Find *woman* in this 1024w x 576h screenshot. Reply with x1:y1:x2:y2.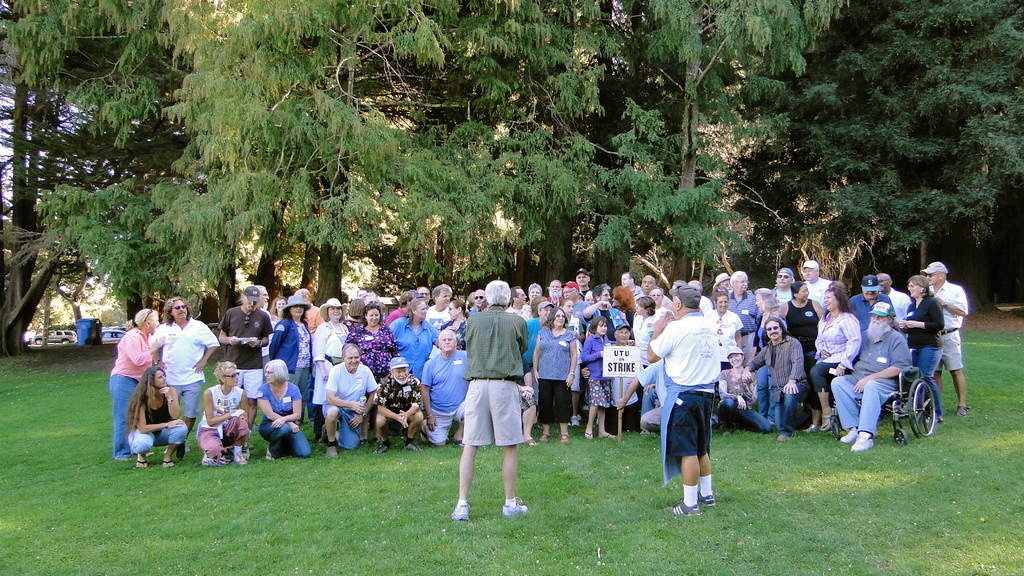
122:359:190:464.
